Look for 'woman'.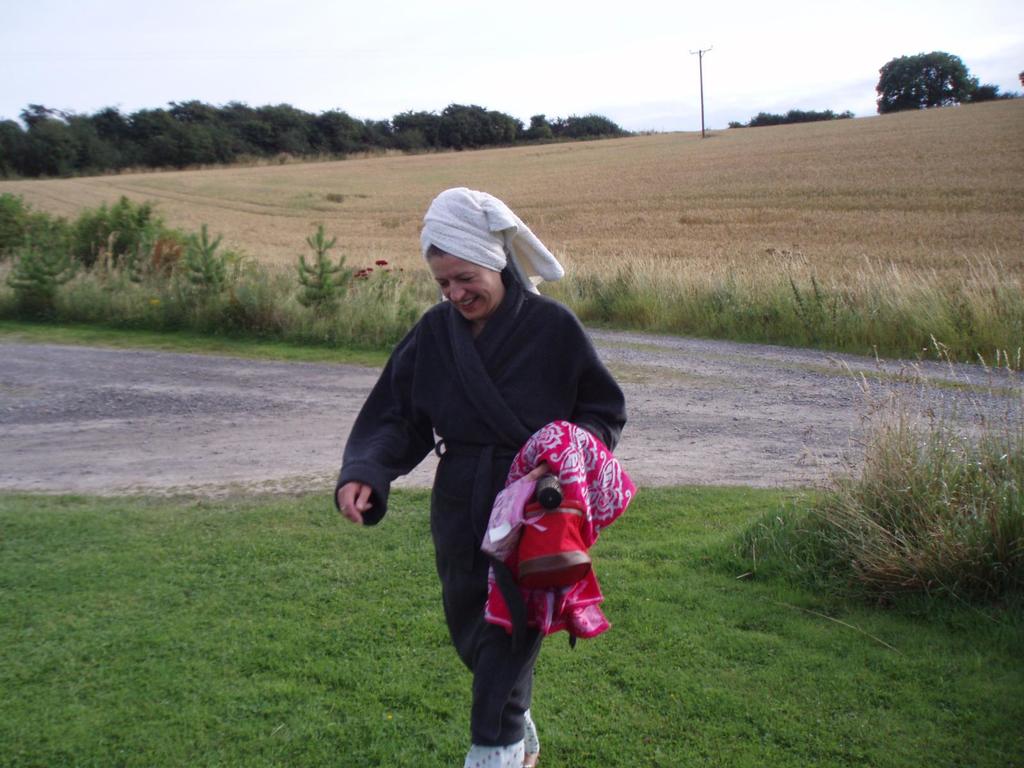
Found: (328, 182, 625, 767).
